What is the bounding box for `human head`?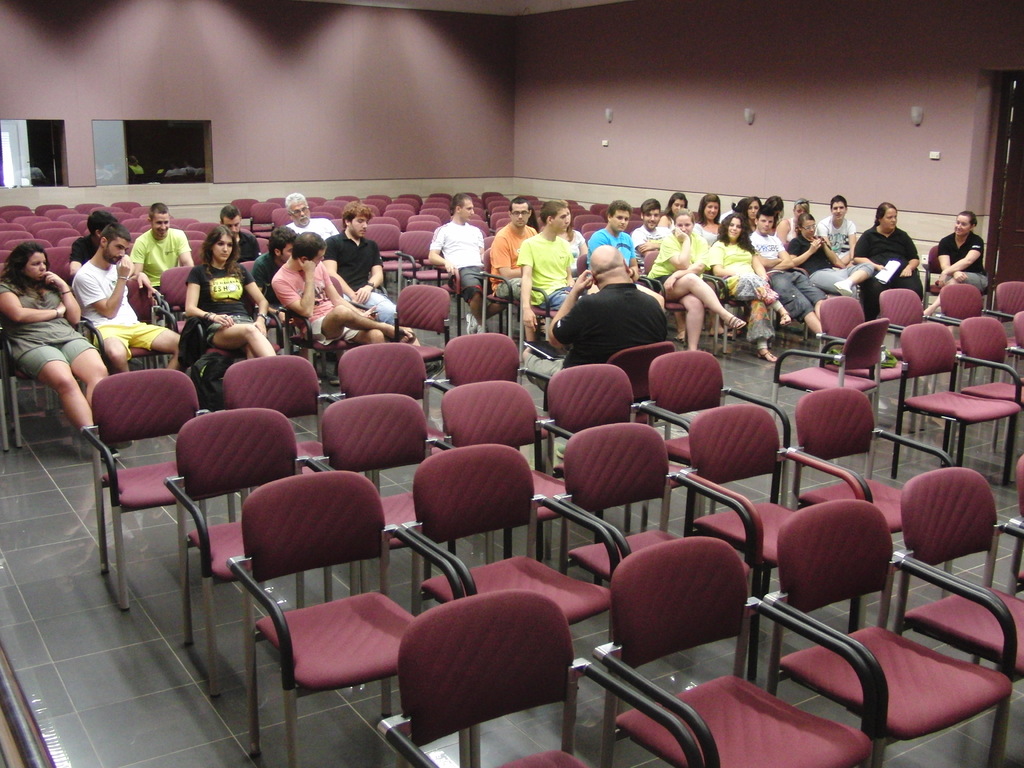
crop(701, 193, 721, 224).
